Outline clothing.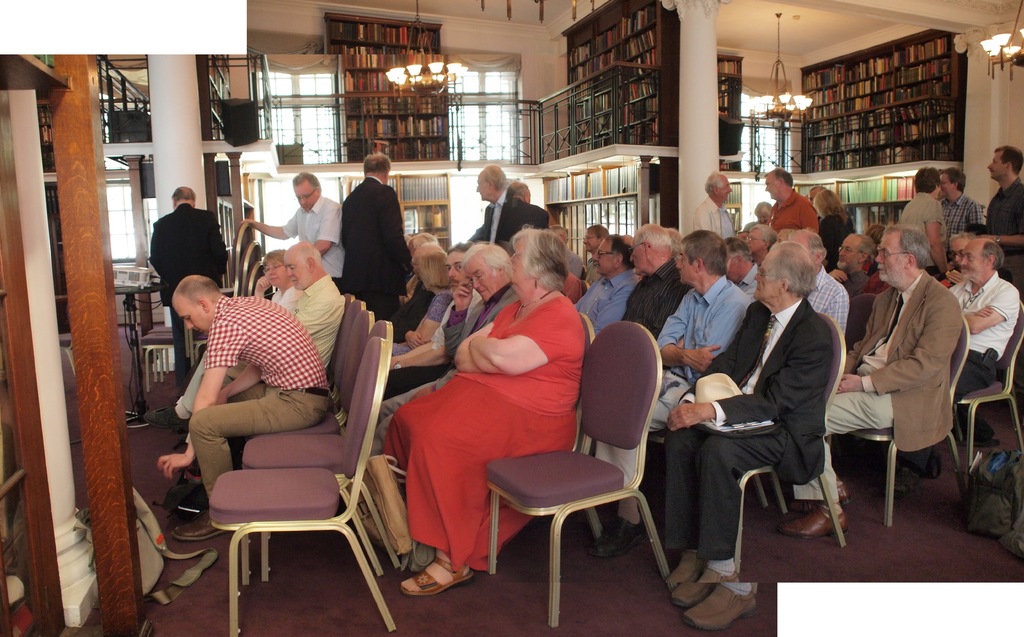
Outline: l=787, t=266, r=966, b=497.
